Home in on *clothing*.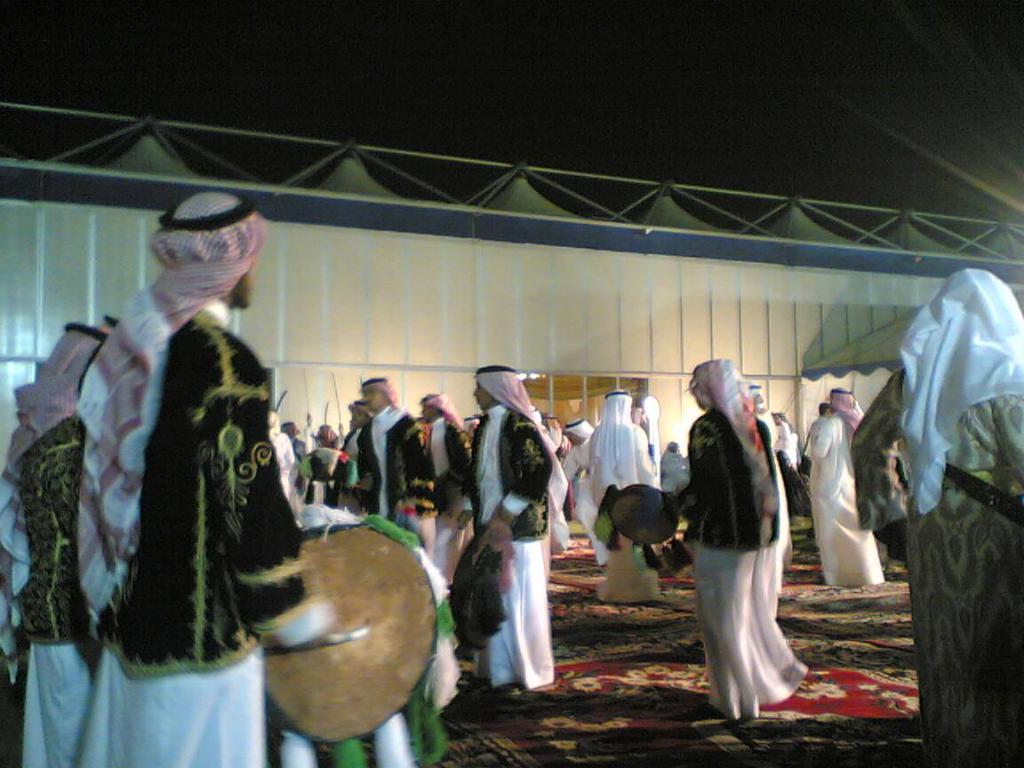
Homed in at (x1=589, y1=421, x2=657, y2=606).
